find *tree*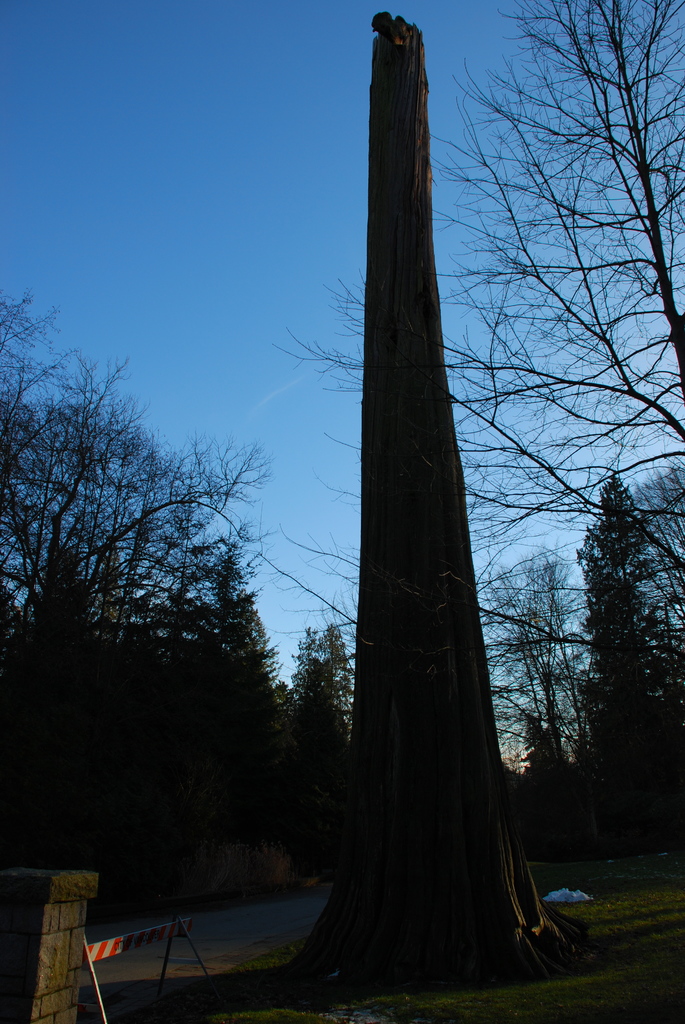
<bbox>131, 531, 273, 780</bbox>
